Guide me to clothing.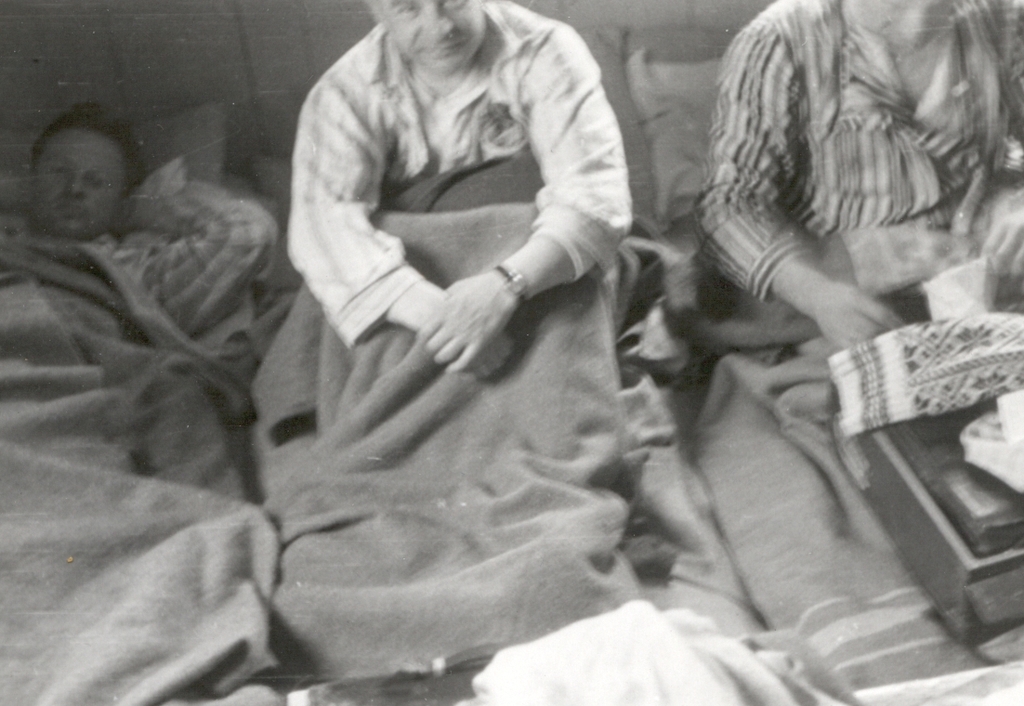
Guidance: [left=283, top=0, right=635, bottom=348].
